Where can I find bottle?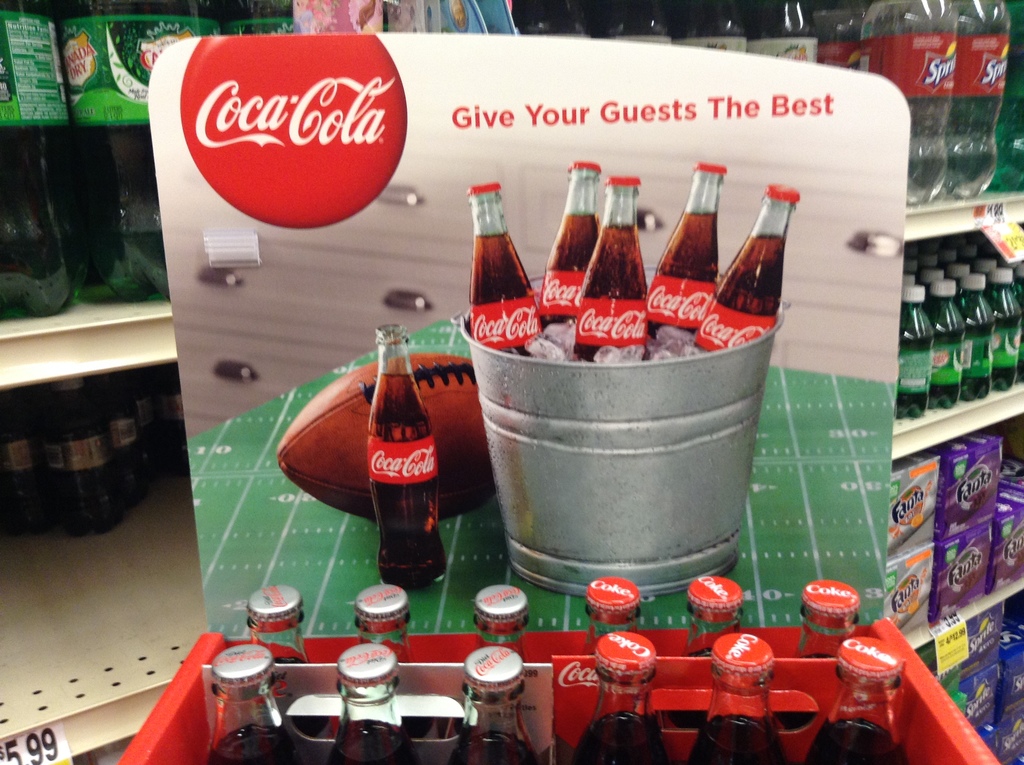
You can find it at box=[471, 581, 531, 664].
